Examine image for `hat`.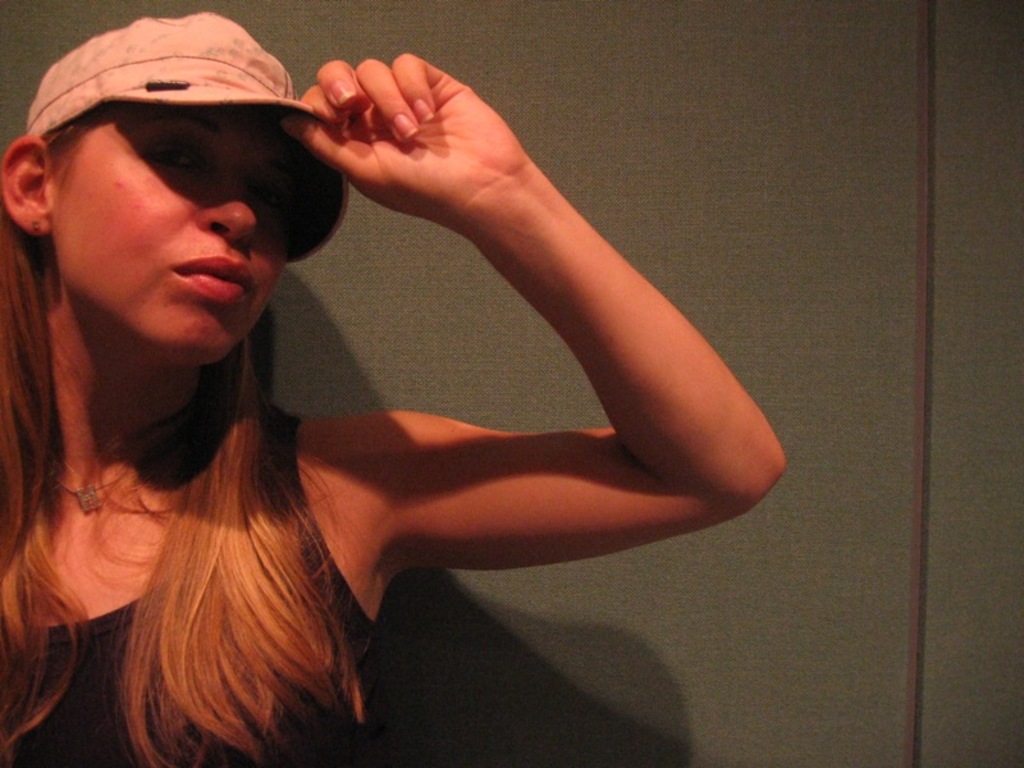
Examination result: 24,8,349,266.
